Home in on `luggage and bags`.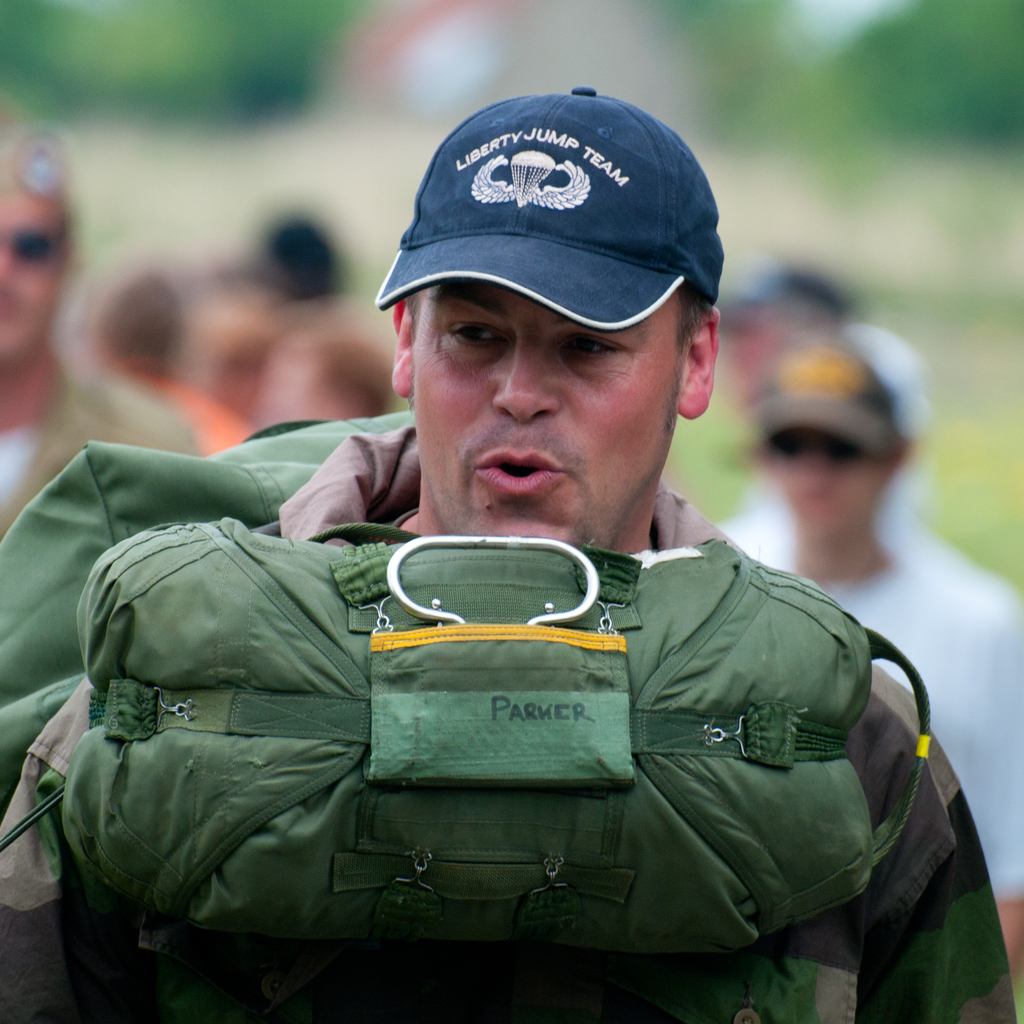
Homed in at Rect(0, 410, 417, 821).
